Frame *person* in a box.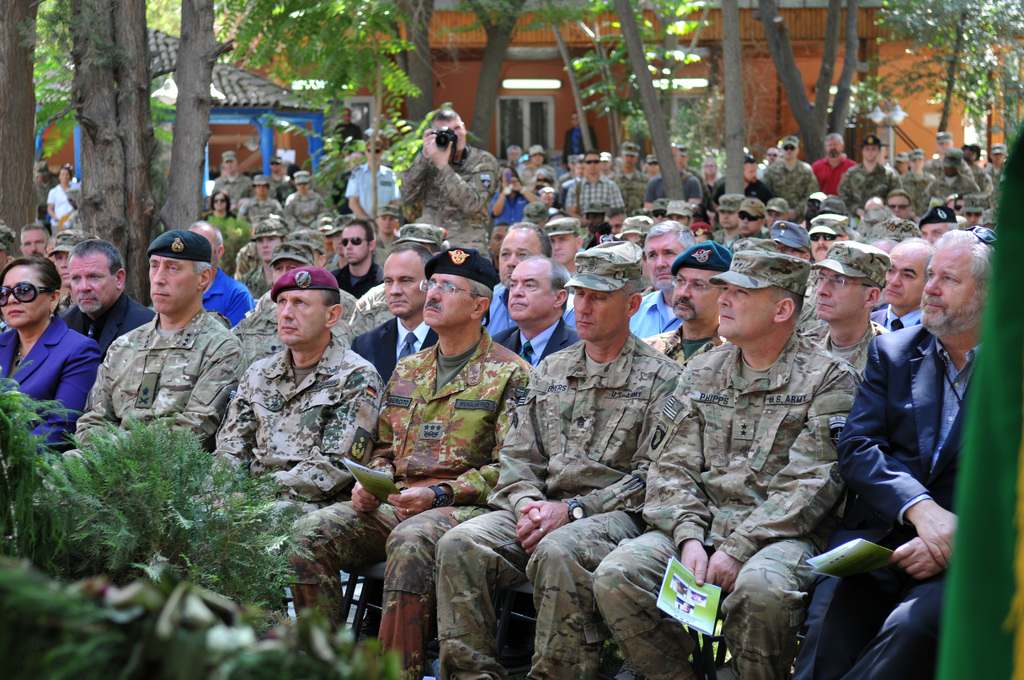
(74, 240, 148, 361).
